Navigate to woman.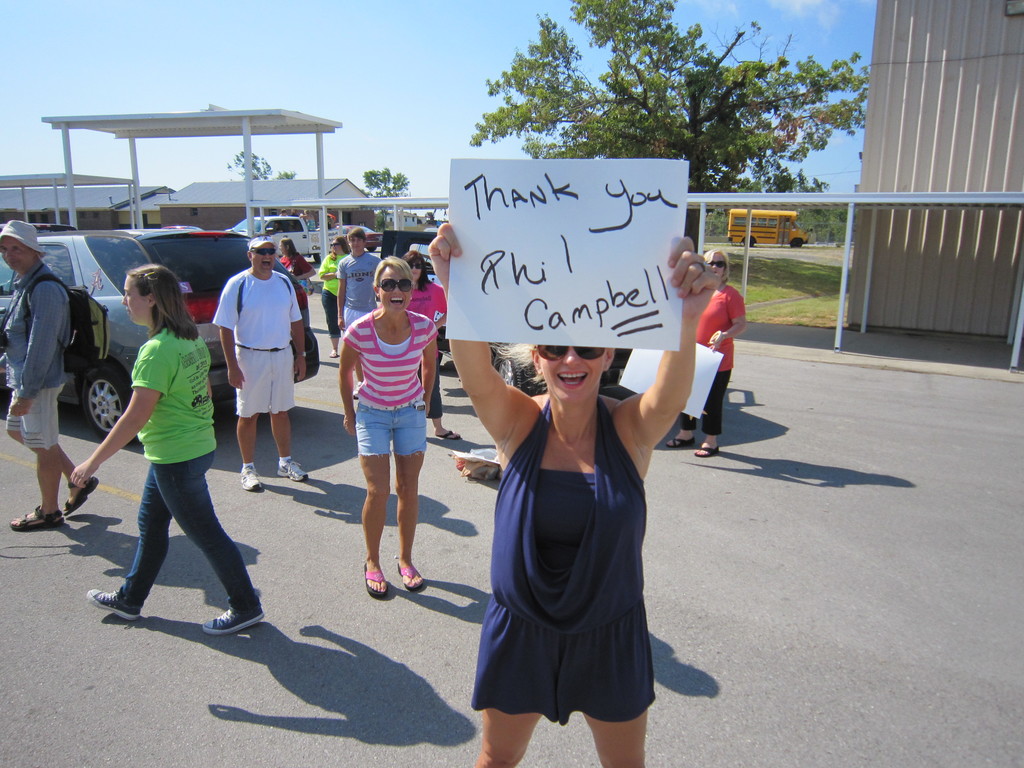
Navigation target: x1=280 y1=236 x2=314 y2=289.
